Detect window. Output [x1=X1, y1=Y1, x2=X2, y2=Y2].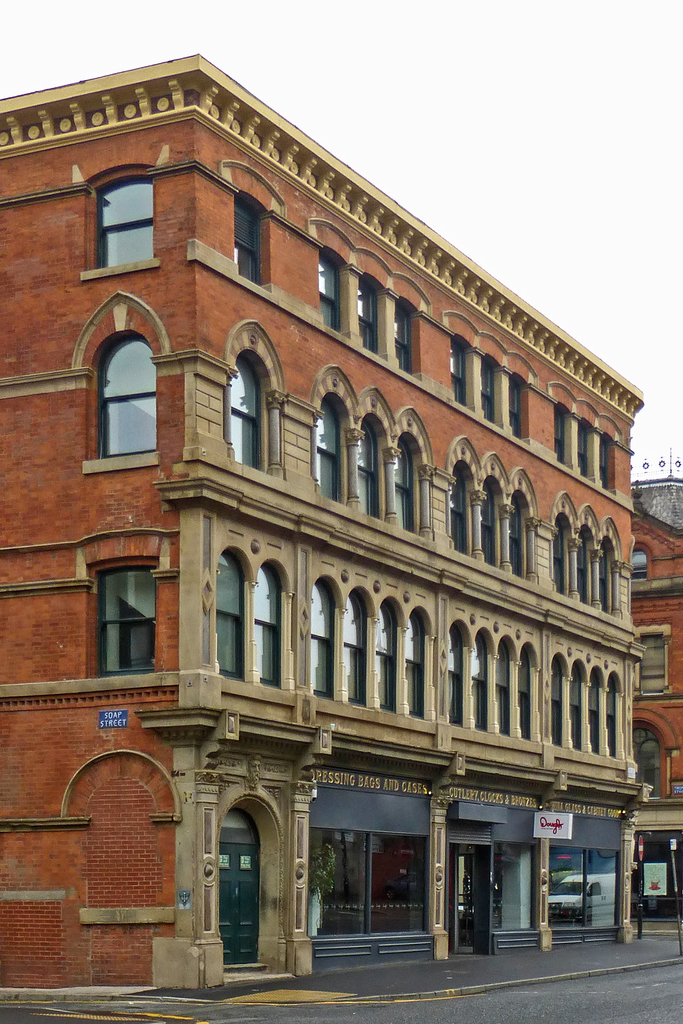
[x1=391, y1=407, x2=431, y2=541].
